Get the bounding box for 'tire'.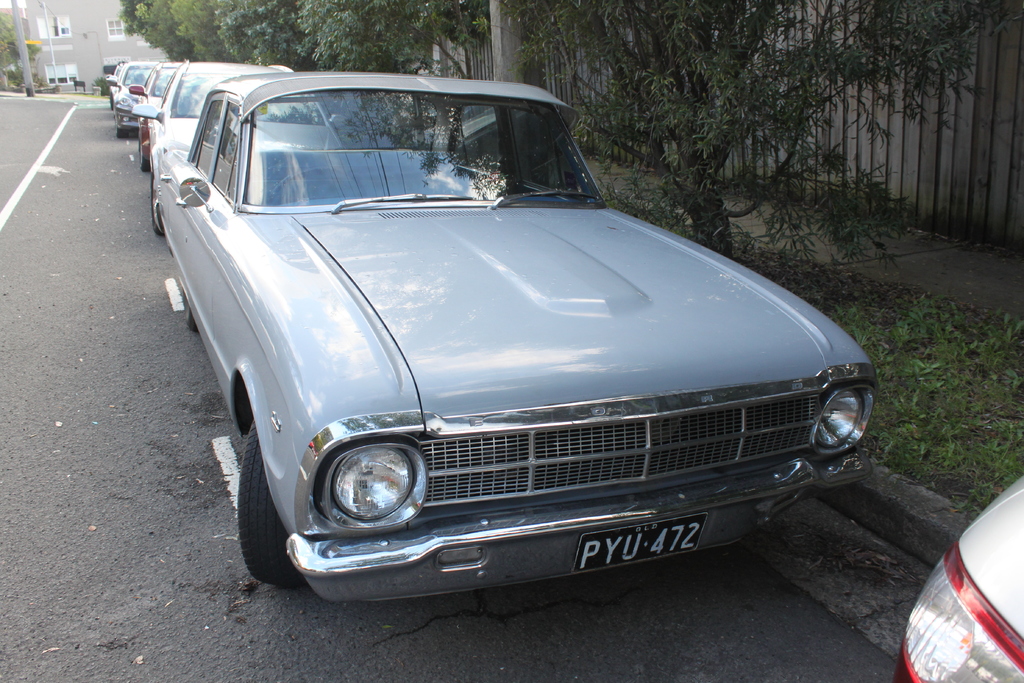
188 304 202 331.
